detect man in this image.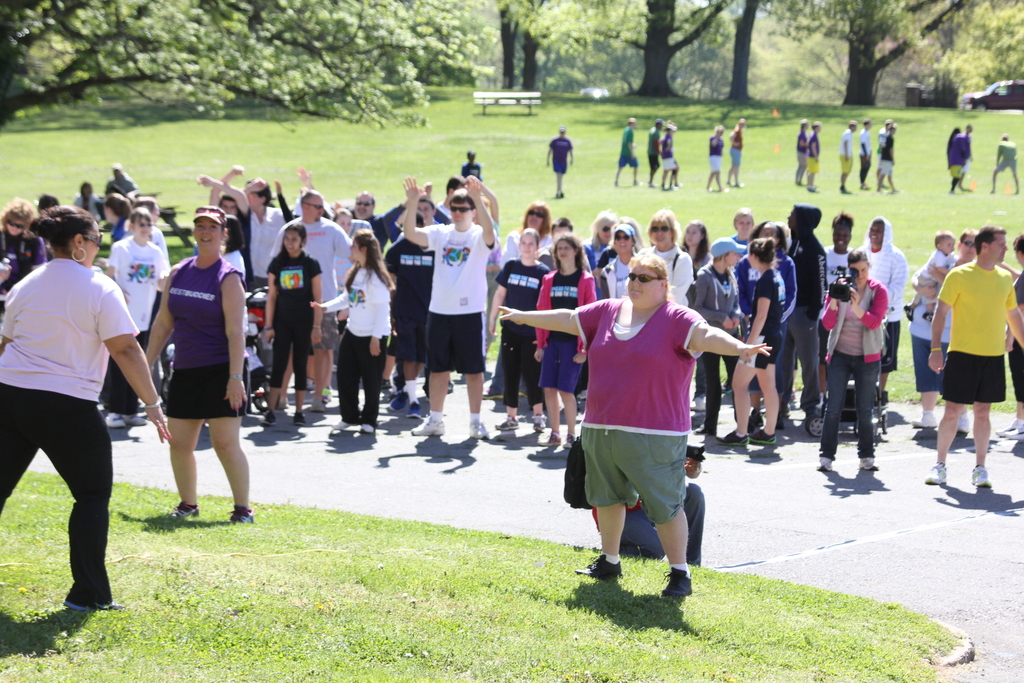
Detection: left=543, top=126, right=575, bottom=195.
